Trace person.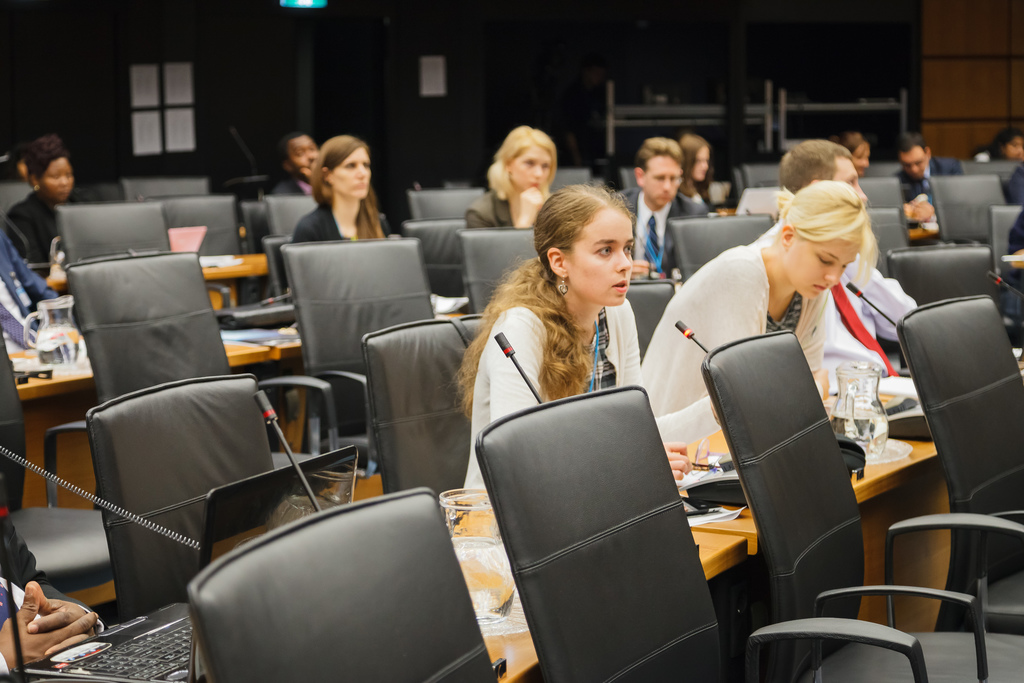
Traced to [x1=896, y1=131, x2=955, y2=229].
